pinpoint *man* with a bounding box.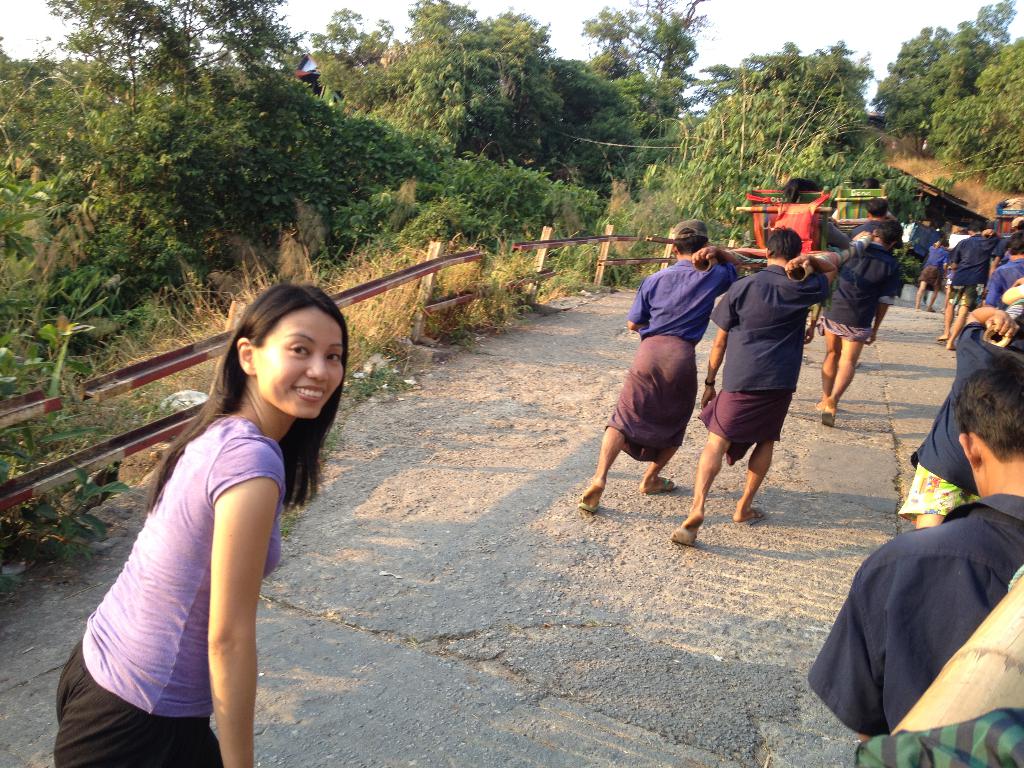
x1=812 y1=220 x2=907 y2=428.
